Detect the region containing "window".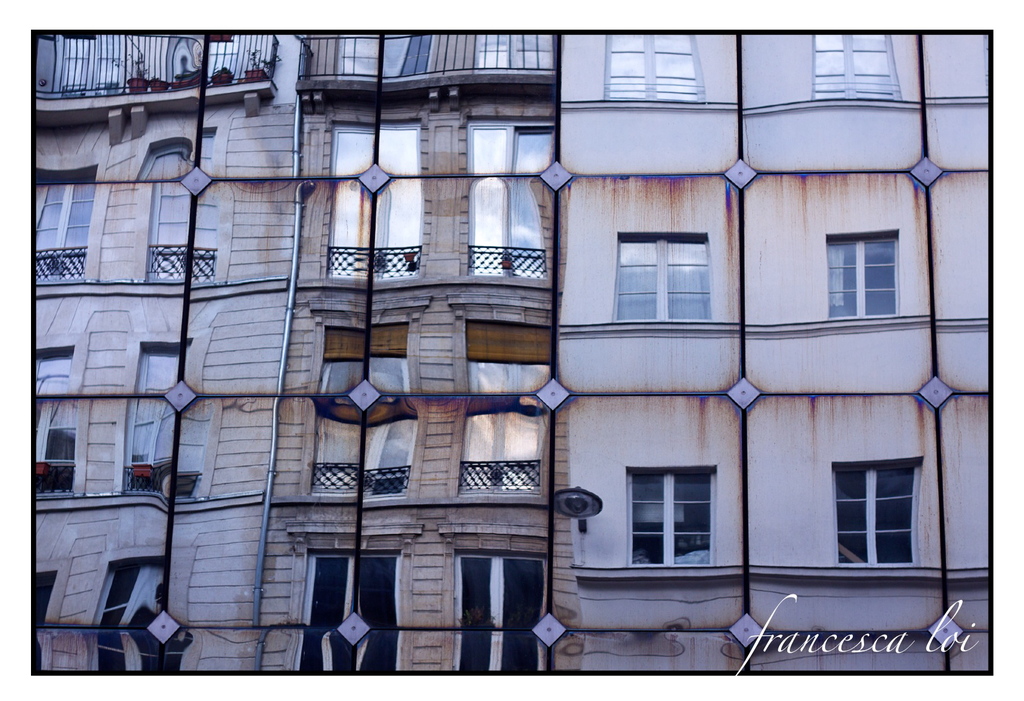
(323,354,410,494).
